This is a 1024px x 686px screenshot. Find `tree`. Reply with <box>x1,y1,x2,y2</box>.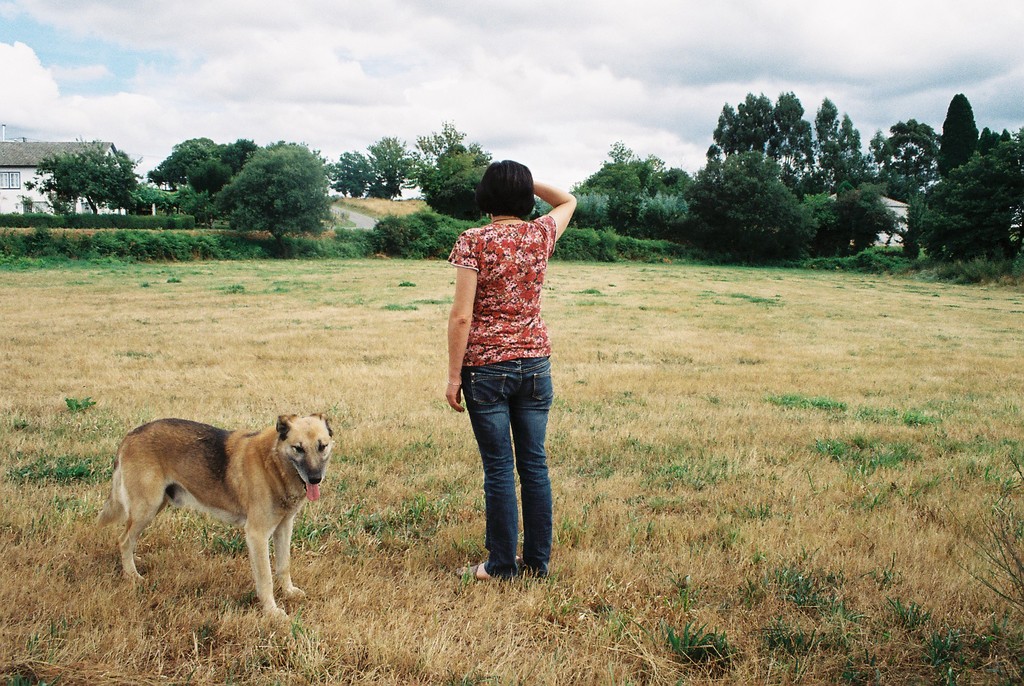
<box>872,117,940,191</box>.
